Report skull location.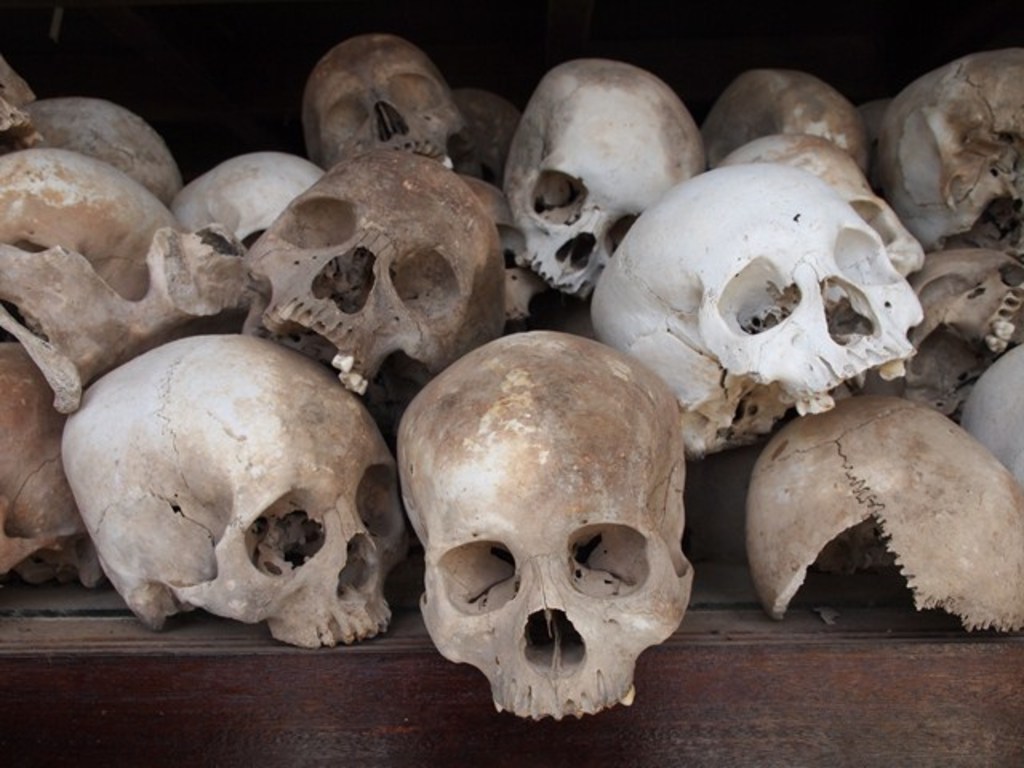
Report: 394,330,696,722.
